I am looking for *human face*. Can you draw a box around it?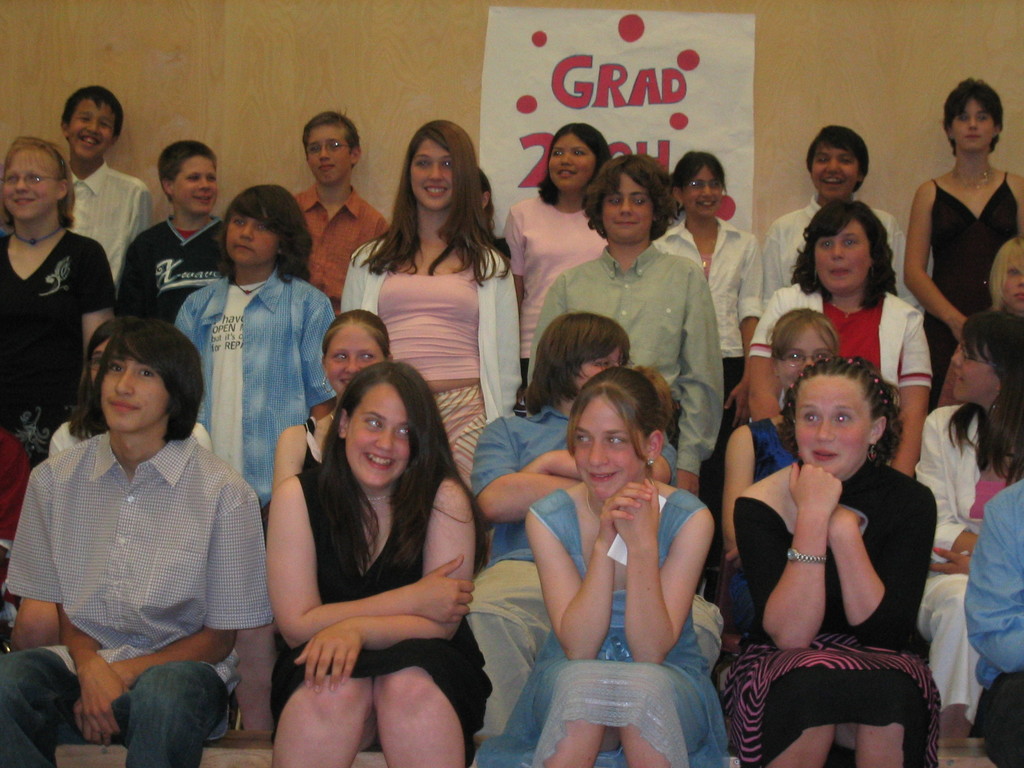
Sure, the bounding box is 574/397/647/502.
